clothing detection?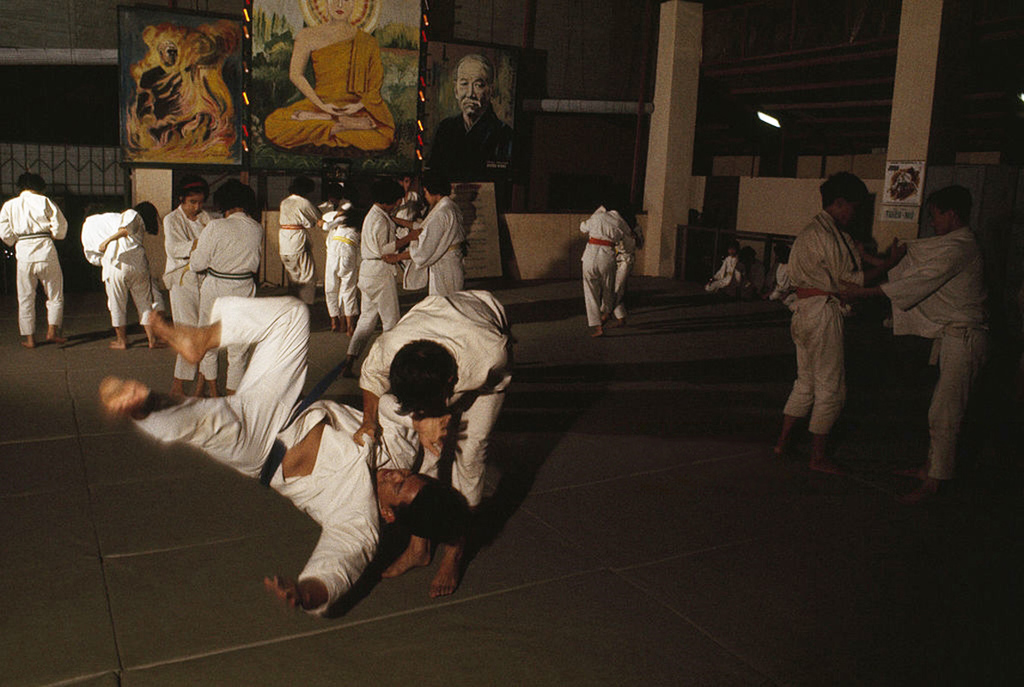
(880, 235, 985, 476)
